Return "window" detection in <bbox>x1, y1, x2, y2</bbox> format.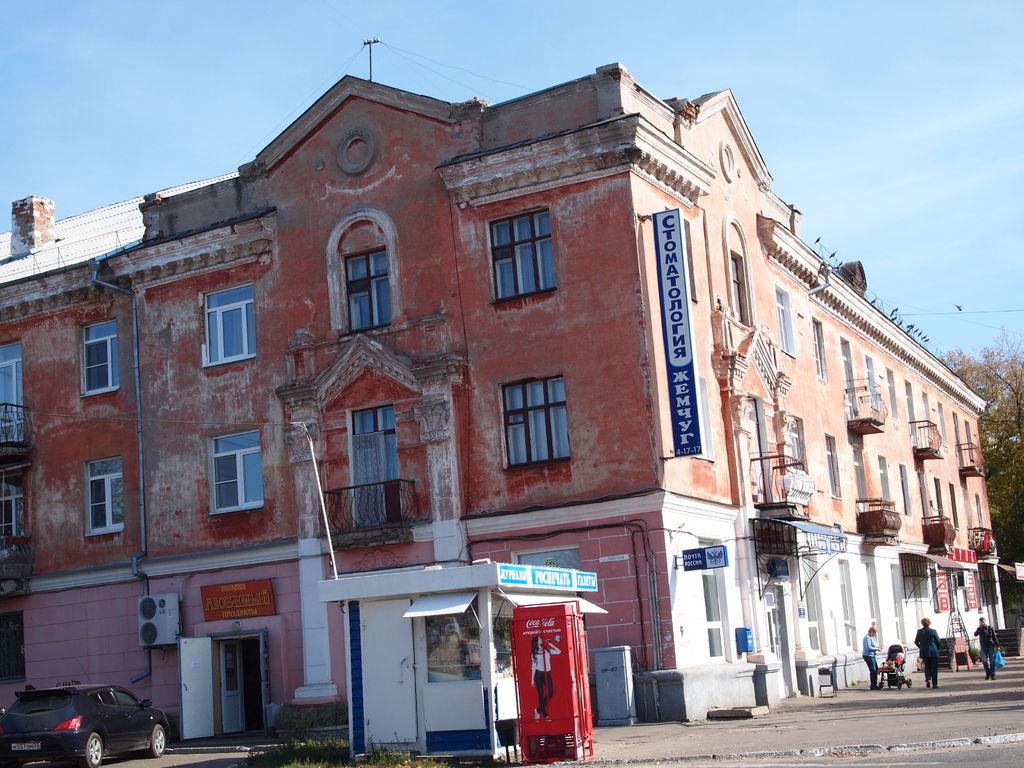
<bbox>781, 410, 813, 480</bbox>.
